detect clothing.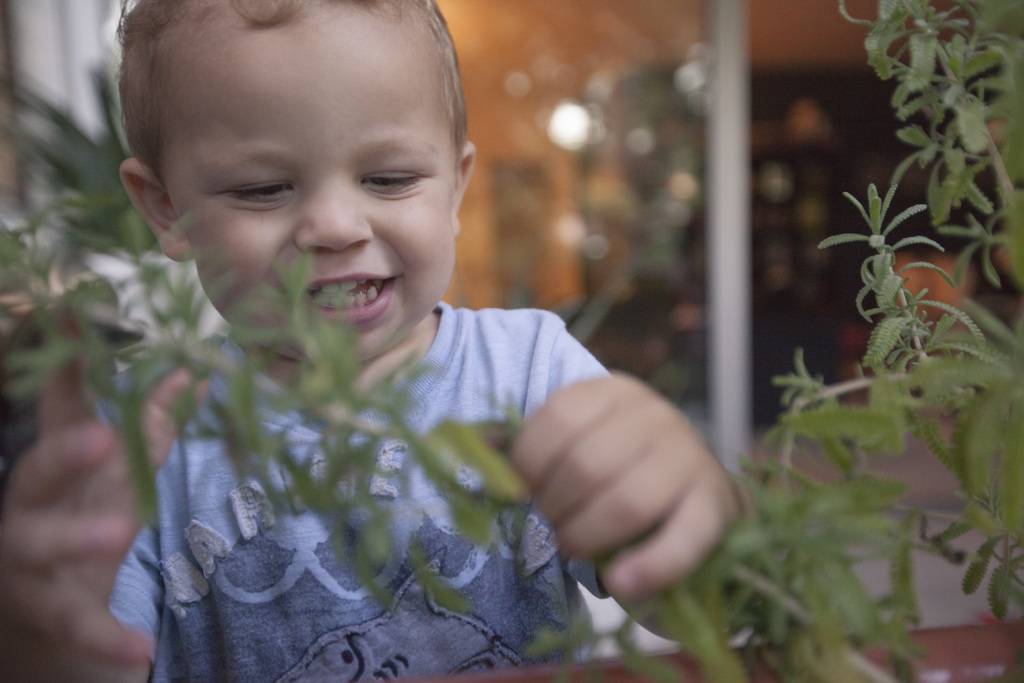
Detected at BBox(86, 280, 618, 673).
